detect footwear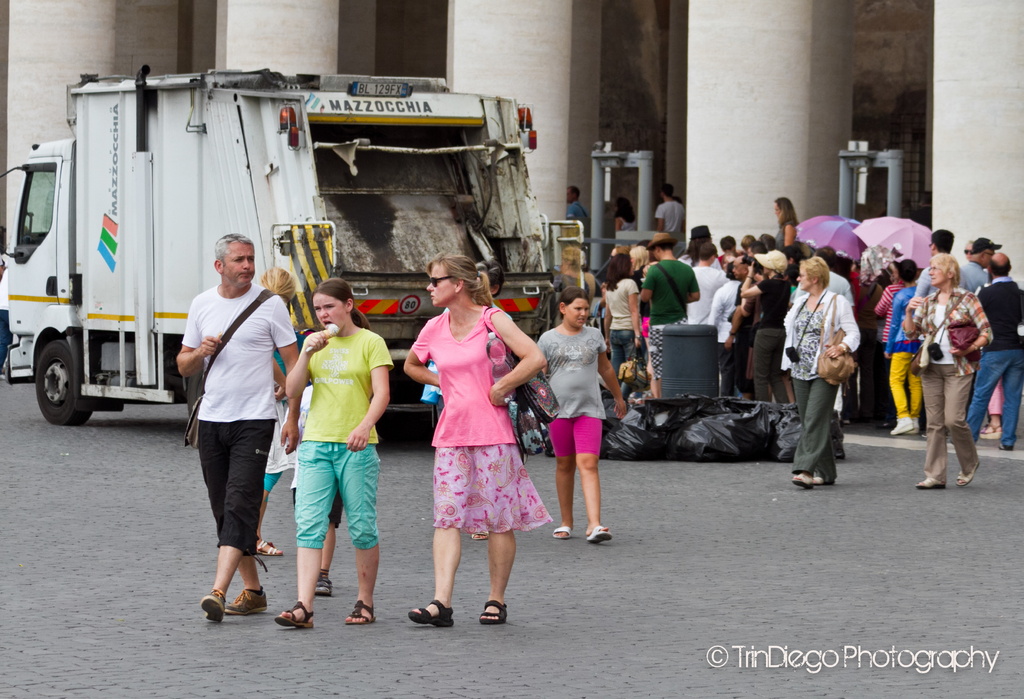
(x1=586, y1=526, x2=611, y2=542)
